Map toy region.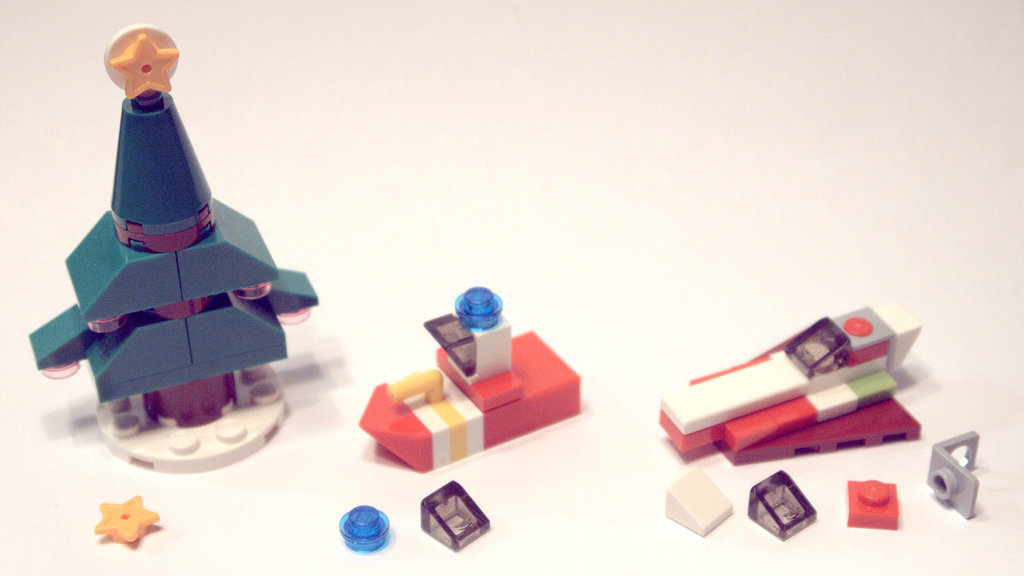
Mapped to box(339, 509, 394, 553).
